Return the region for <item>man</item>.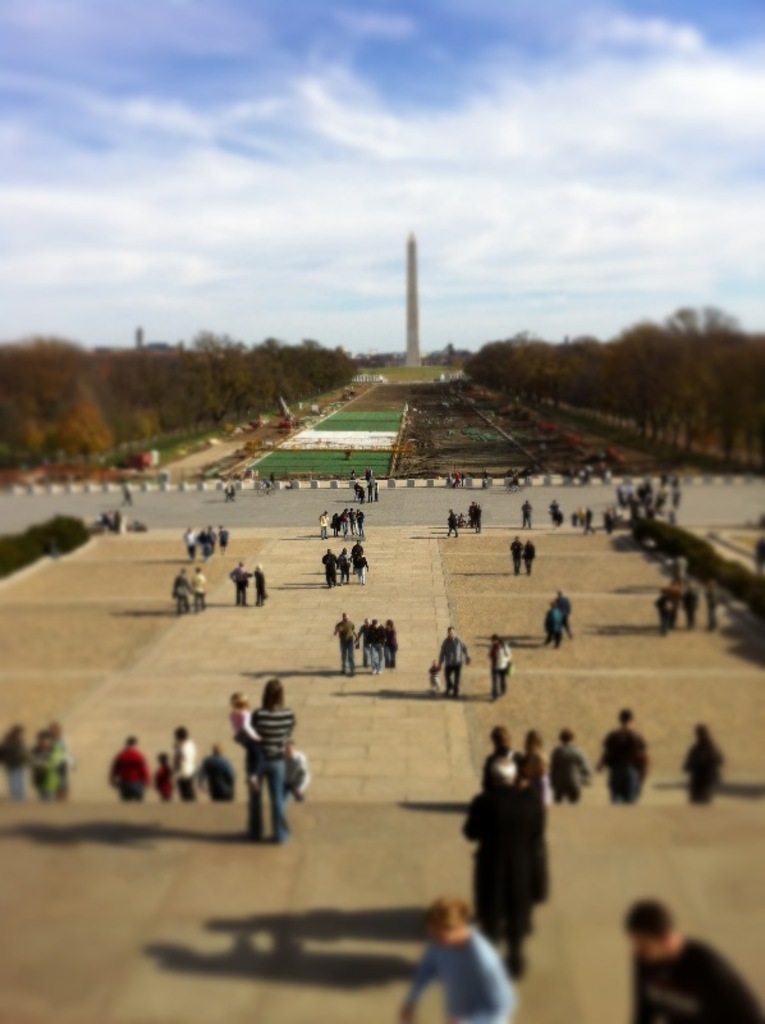
[426,628,472,708].
